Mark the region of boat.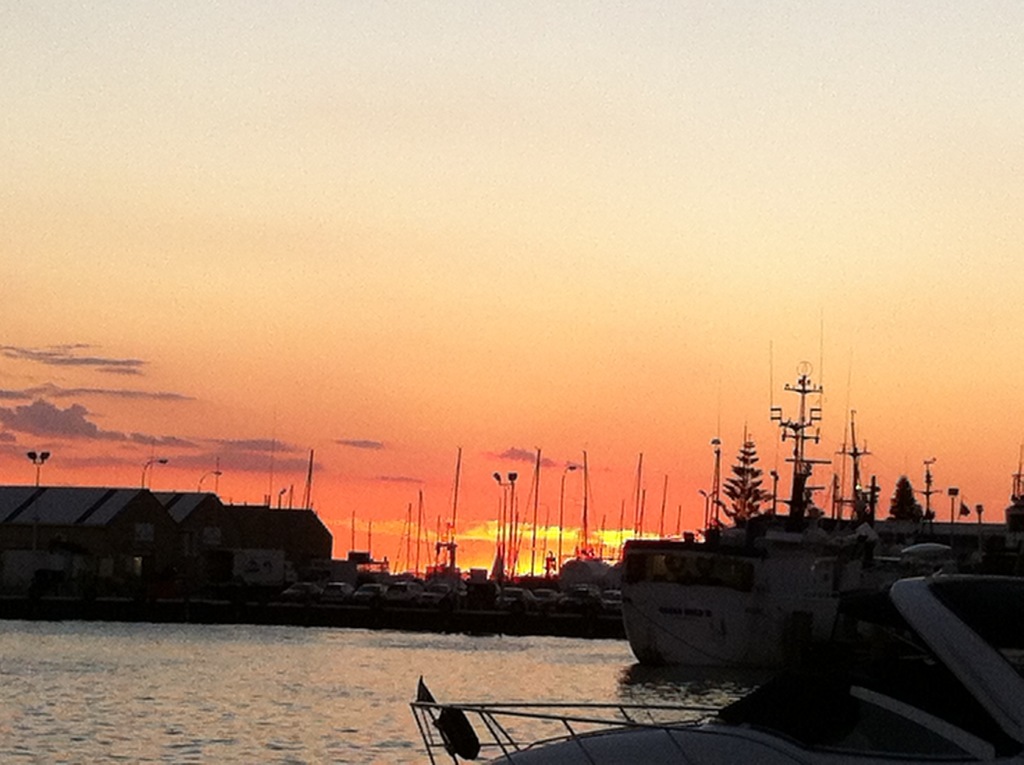
Region: (left=621, top=358, right=1023, bottom=672).
